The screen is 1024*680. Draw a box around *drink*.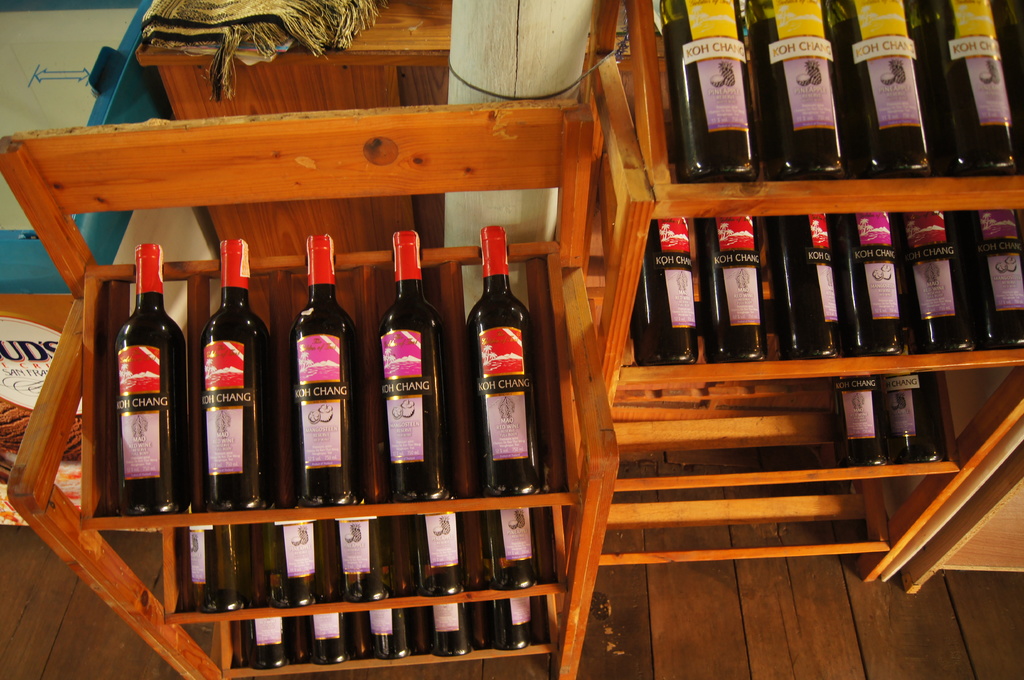
(884,373,943,462).
